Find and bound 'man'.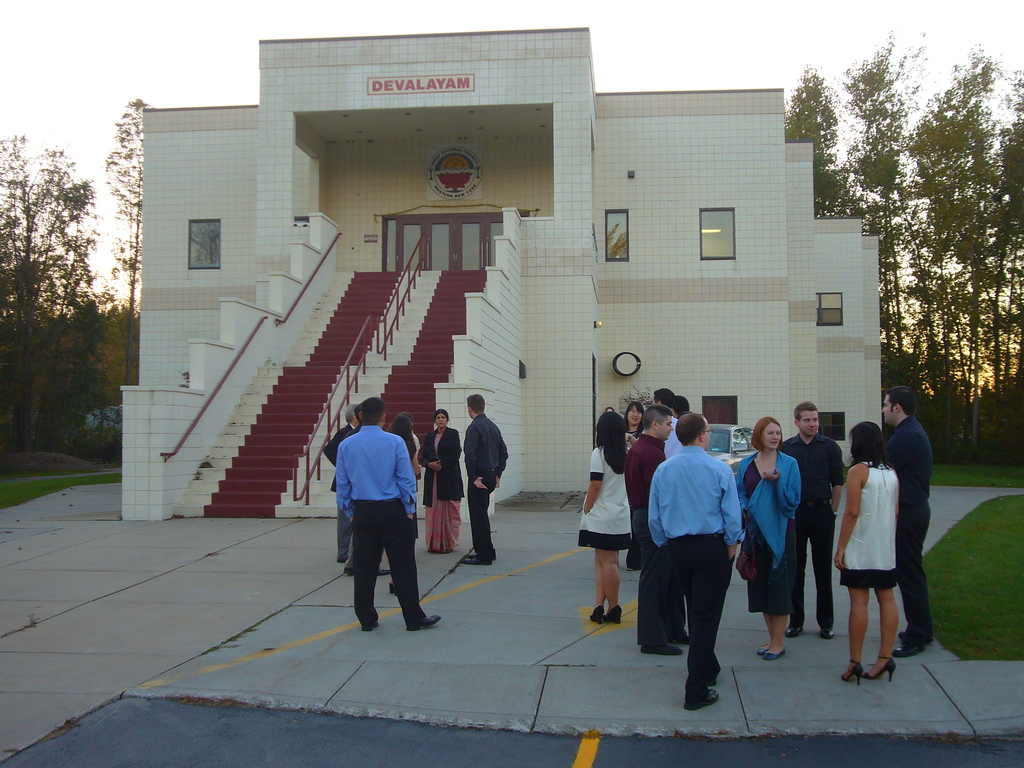
Bound: [left=783, top=398, right=849, bottom=644].
